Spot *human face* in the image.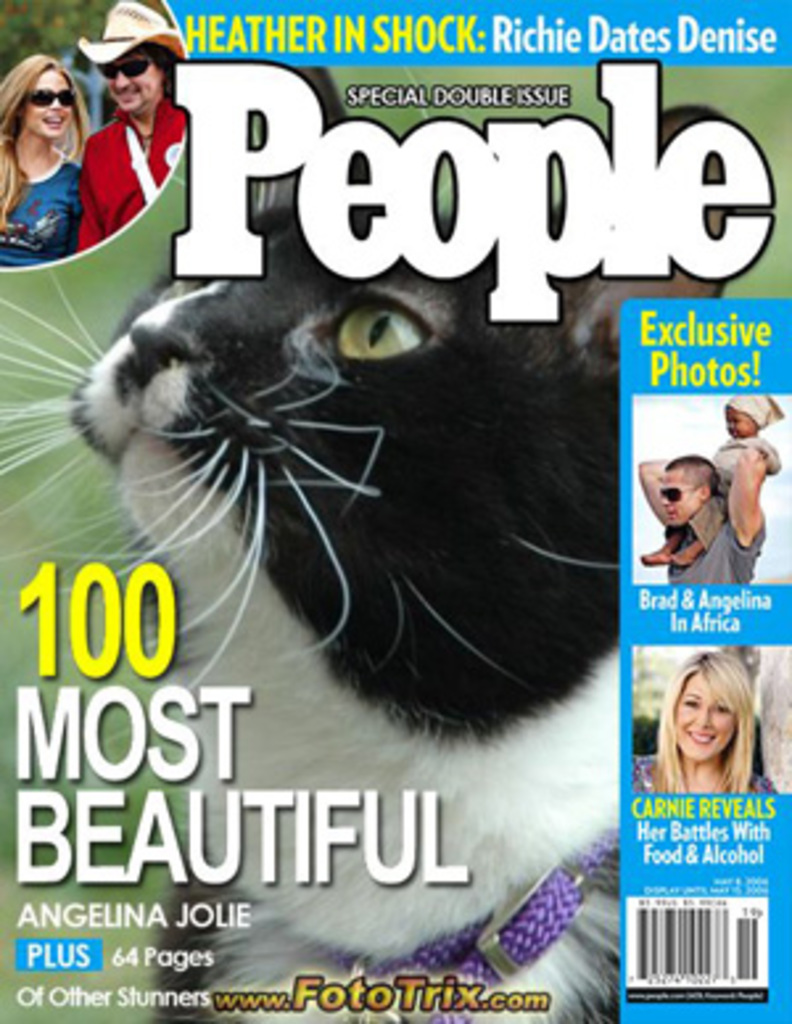
*human face* found at (723,406,755,446).
